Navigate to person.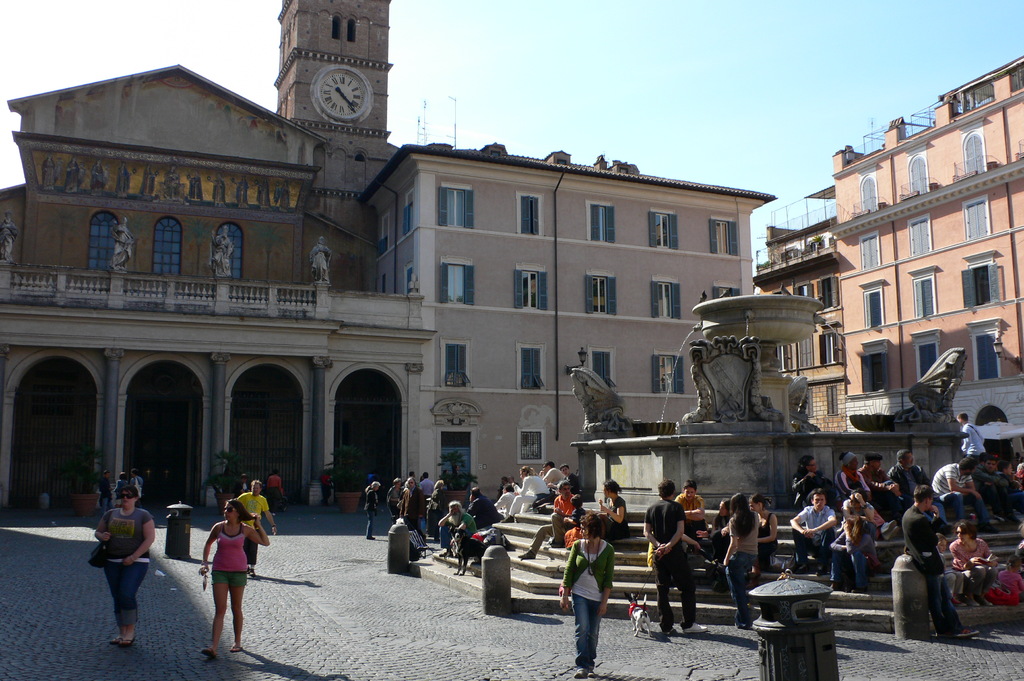
Navigation target: 362,481,382,540.
